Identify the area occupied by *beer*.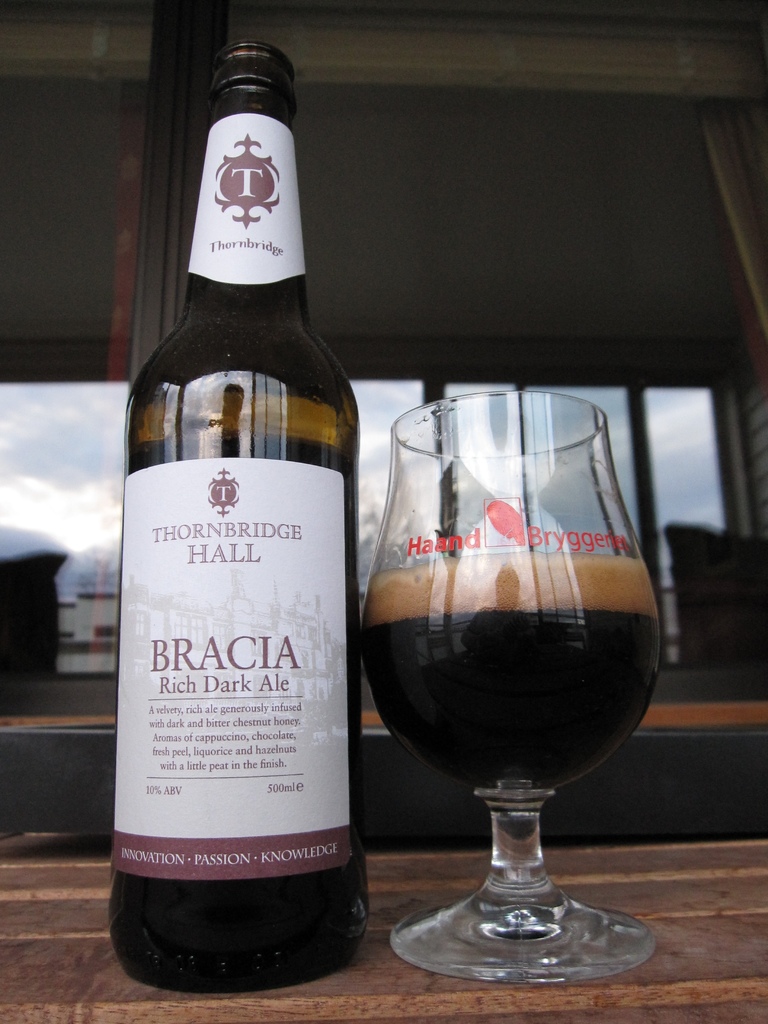
Area: x1=107, y1=41, x2=362, y2=993.
